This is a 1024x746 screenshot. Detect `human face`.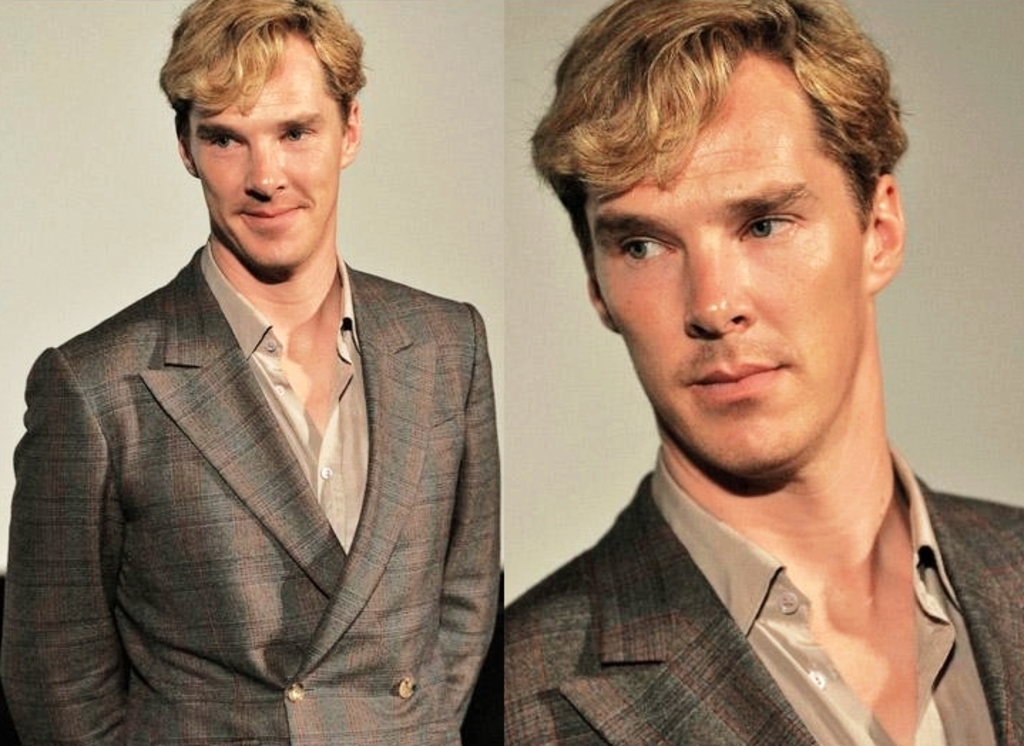
bbox(581, 84, 870, 476).
